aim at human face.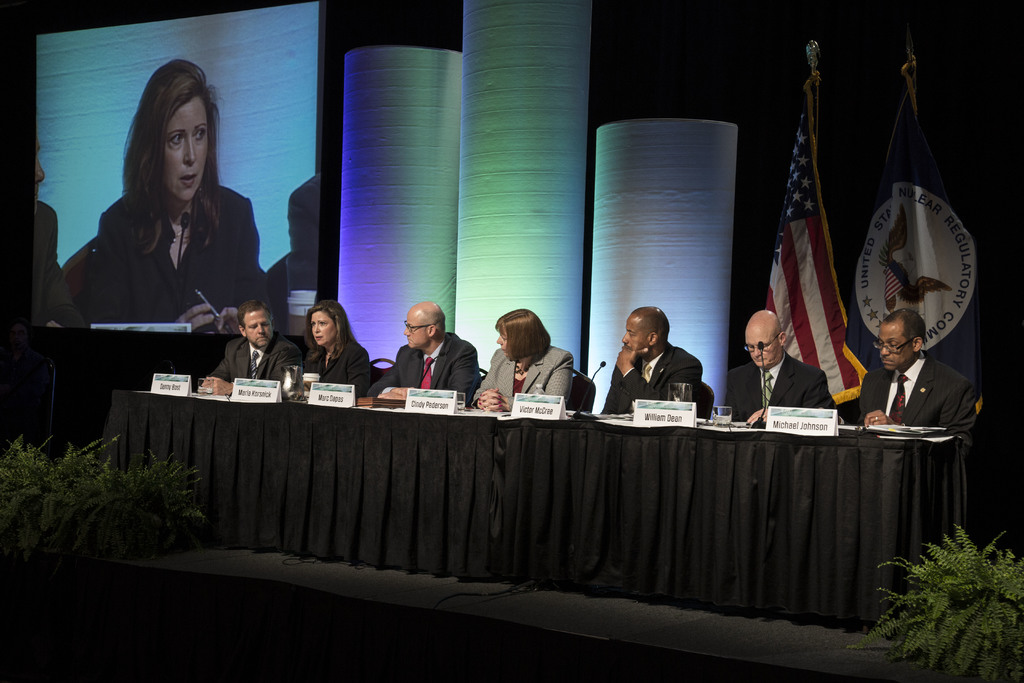
Aimed at (246, 309, 275, 347).
